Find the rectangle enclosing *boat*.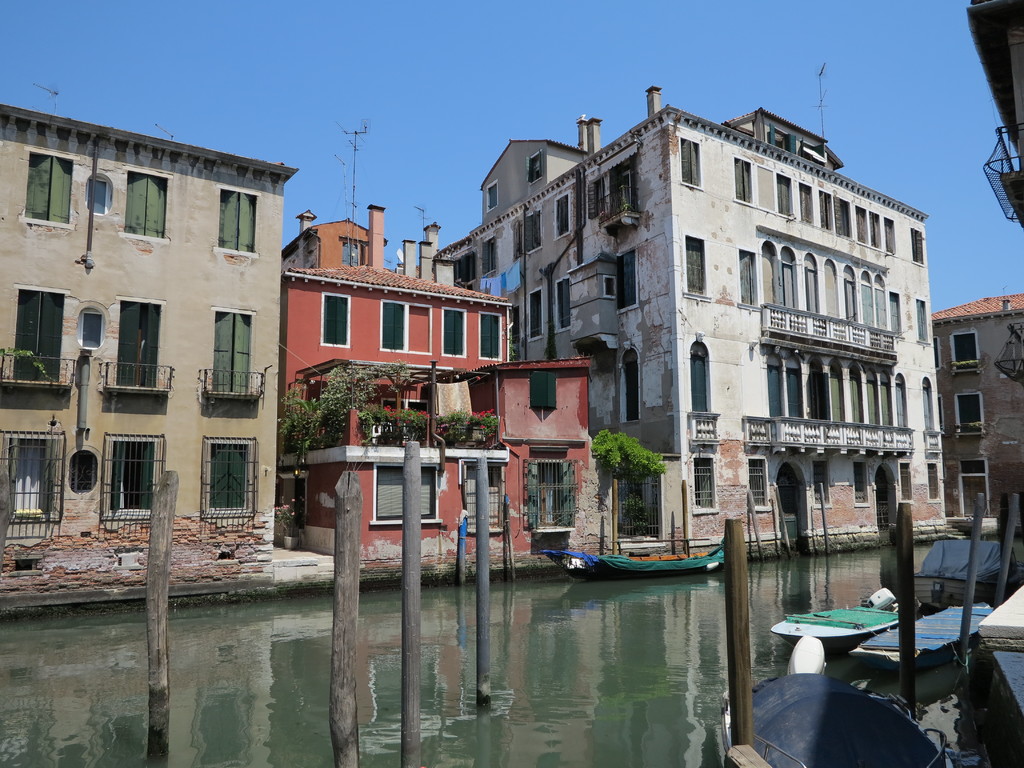
844,600,993,662.
